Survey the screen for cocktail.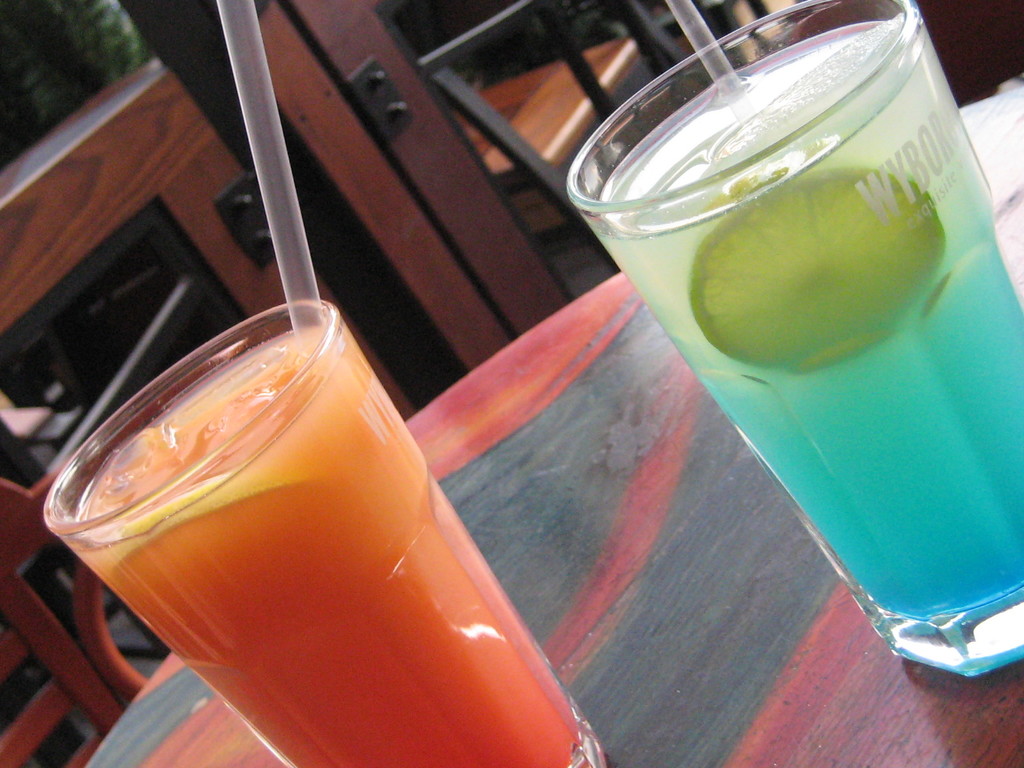
Survey found: [x1=40, y1=301, x2=605, y2=767].
